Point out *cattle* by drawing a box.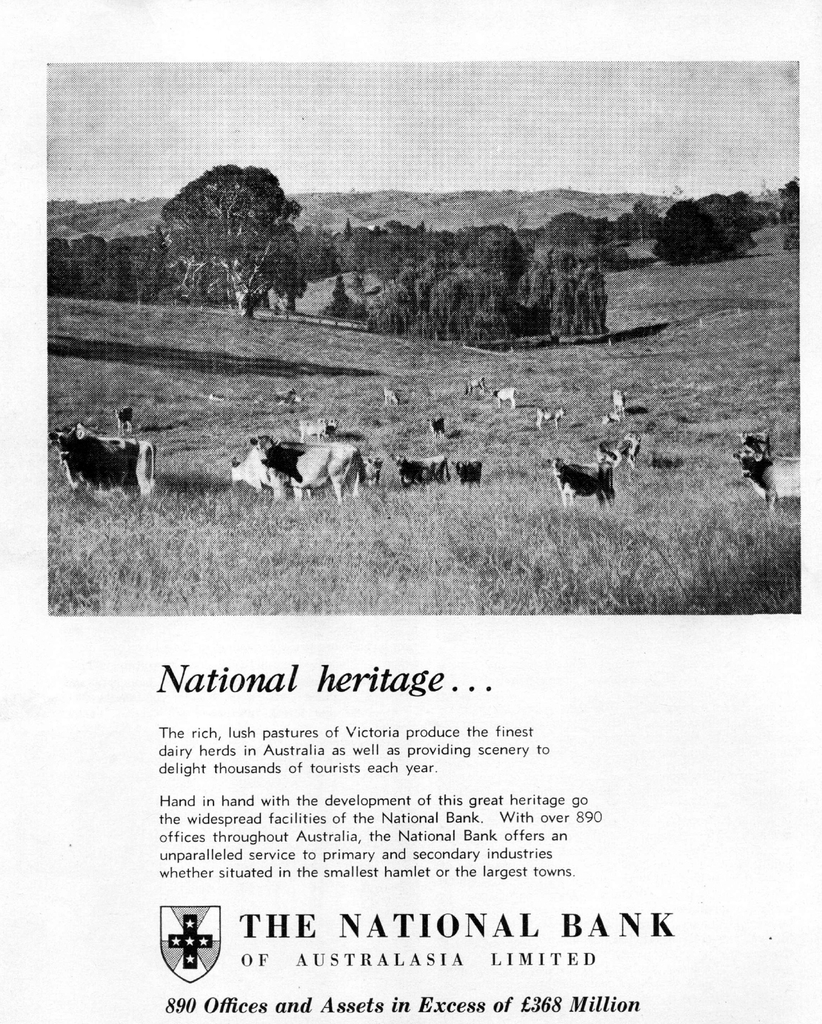
365, 456, 385, 491.
